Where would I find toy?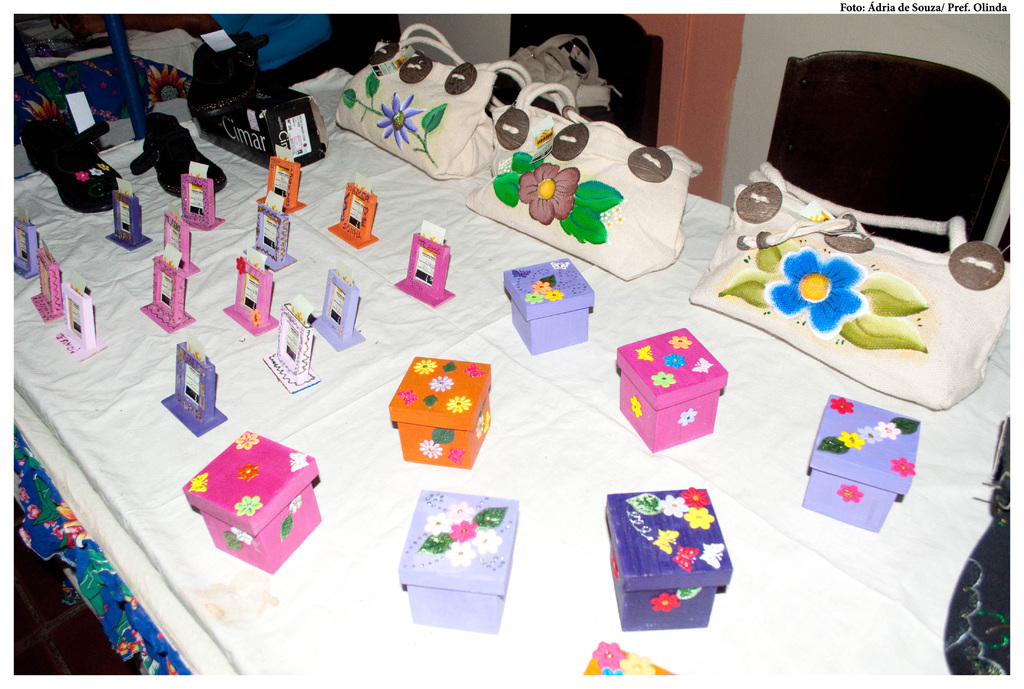
At select_region(104, 177, 154, 251).
